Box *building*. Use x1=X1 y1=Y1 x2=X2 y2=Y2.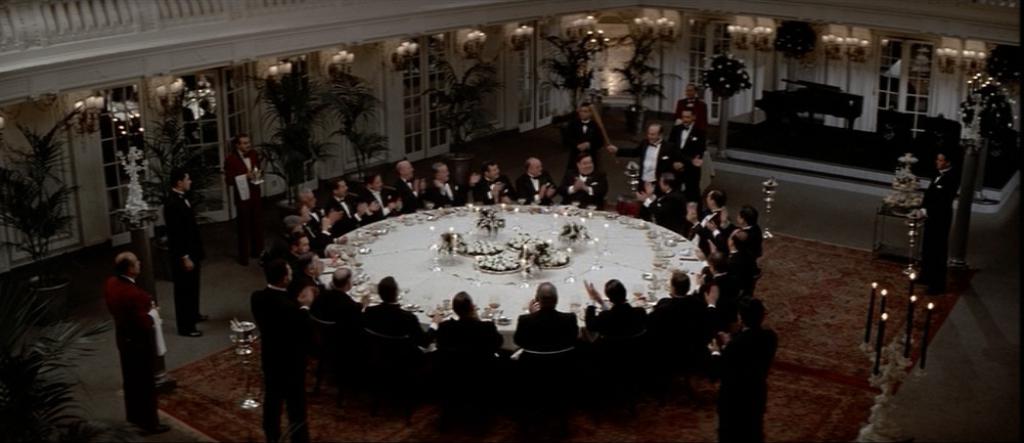
x1=0 y1=0 x2=1021 y2=442.
